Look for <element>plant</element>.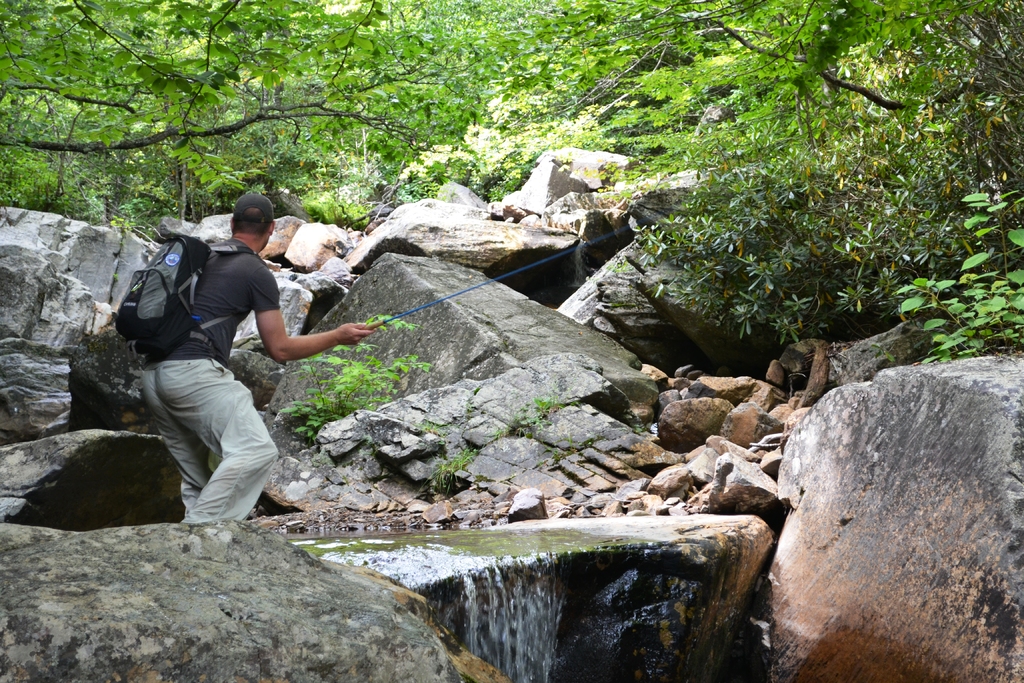
Found: [left=598, top=131, right=703, bottom=198].
